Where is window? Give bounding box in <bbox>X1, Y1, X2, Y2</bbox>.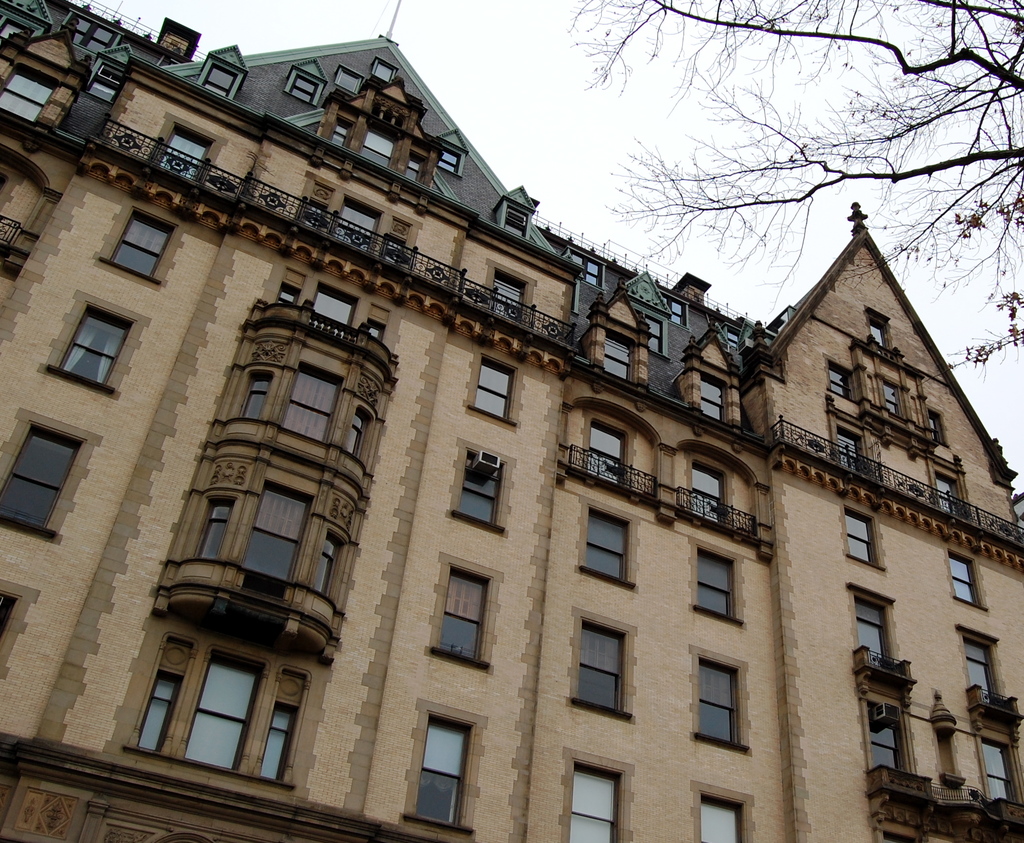
<bbox>126, 637, 191, 757</bbox>.
